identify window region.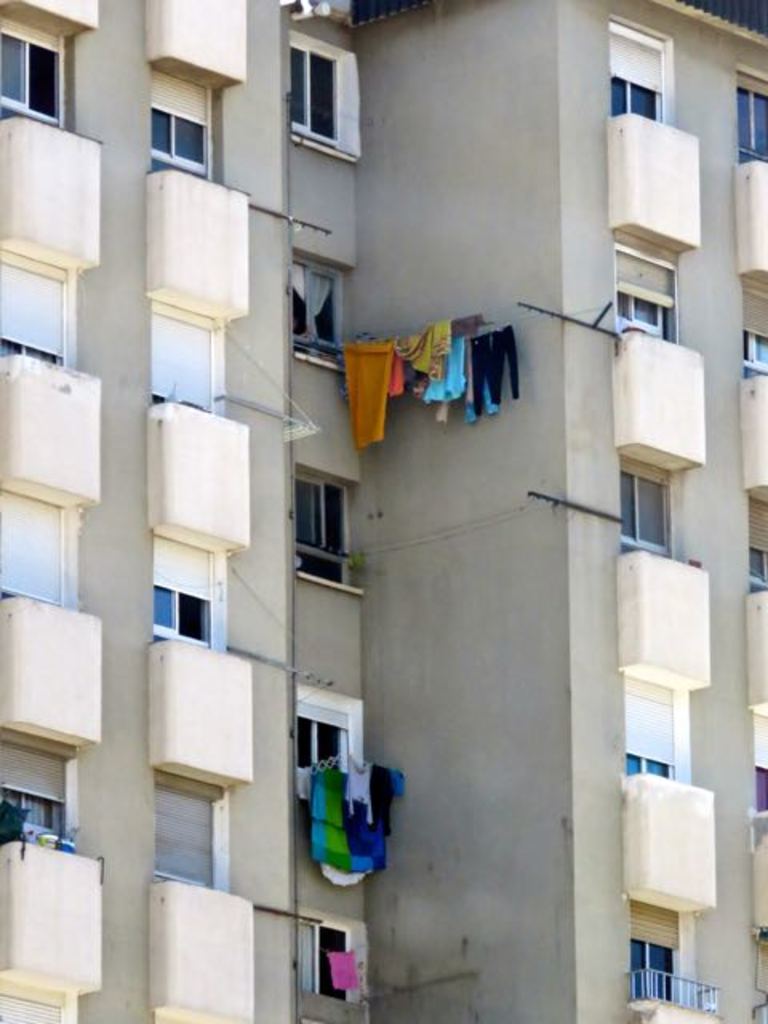
Region: locate(286, 258, 347, 366).
